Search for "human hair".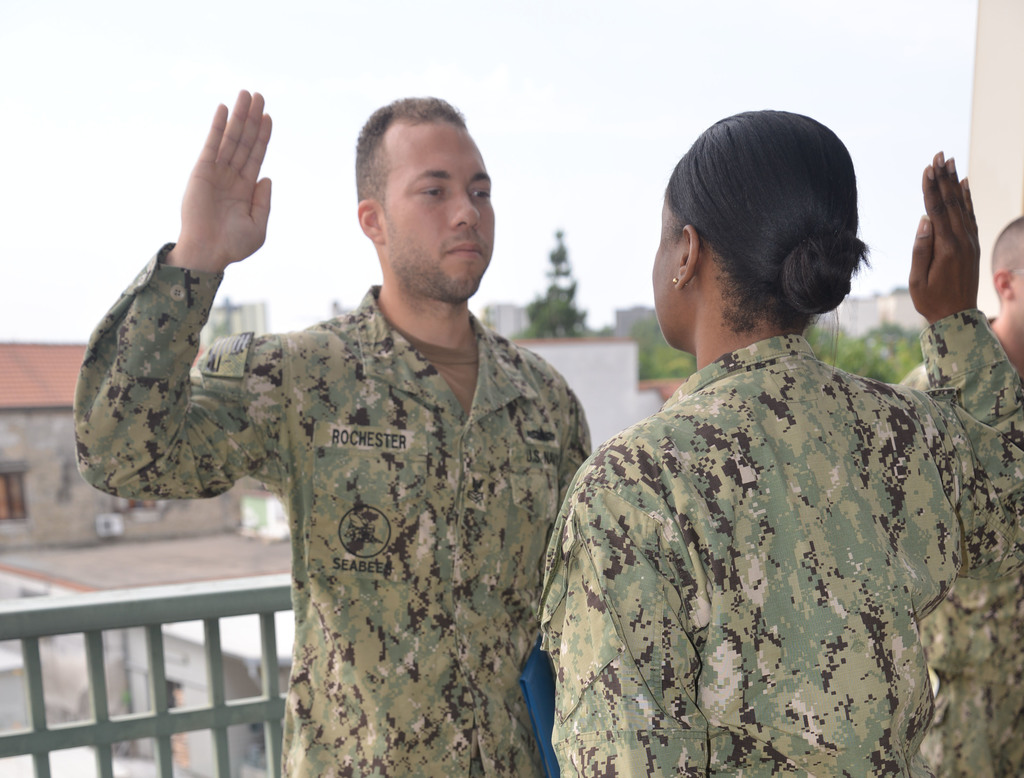
Found at detection(352, 95, 467, 222).
